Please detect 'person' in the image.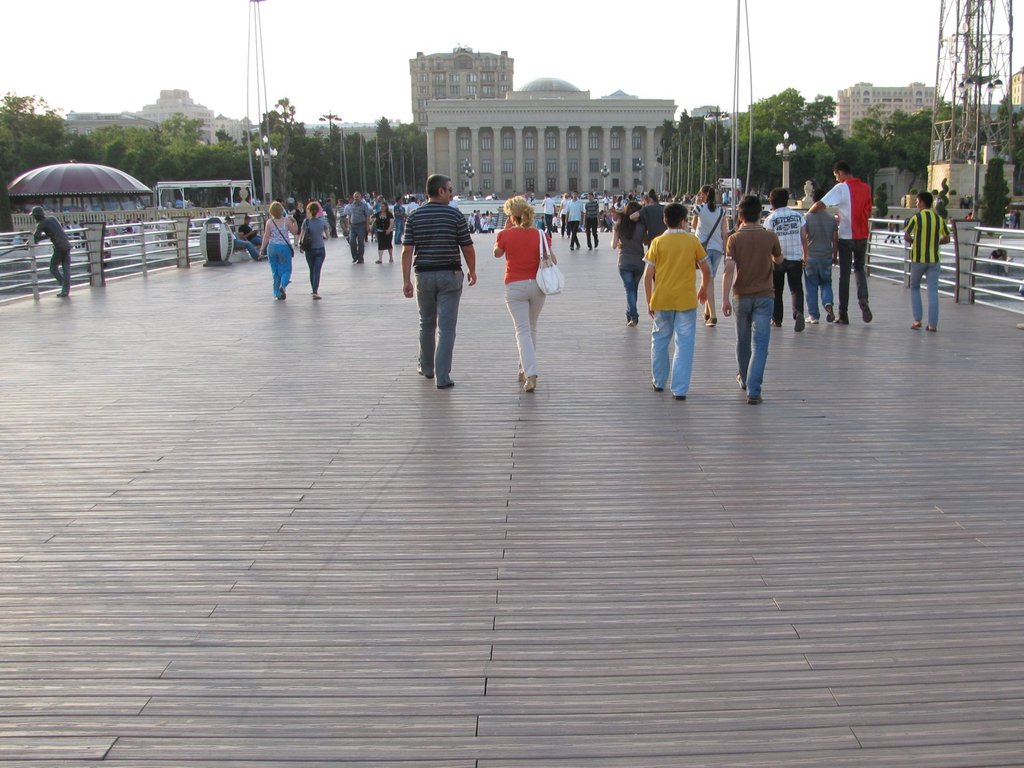
box(727, 193, 784, 406).
